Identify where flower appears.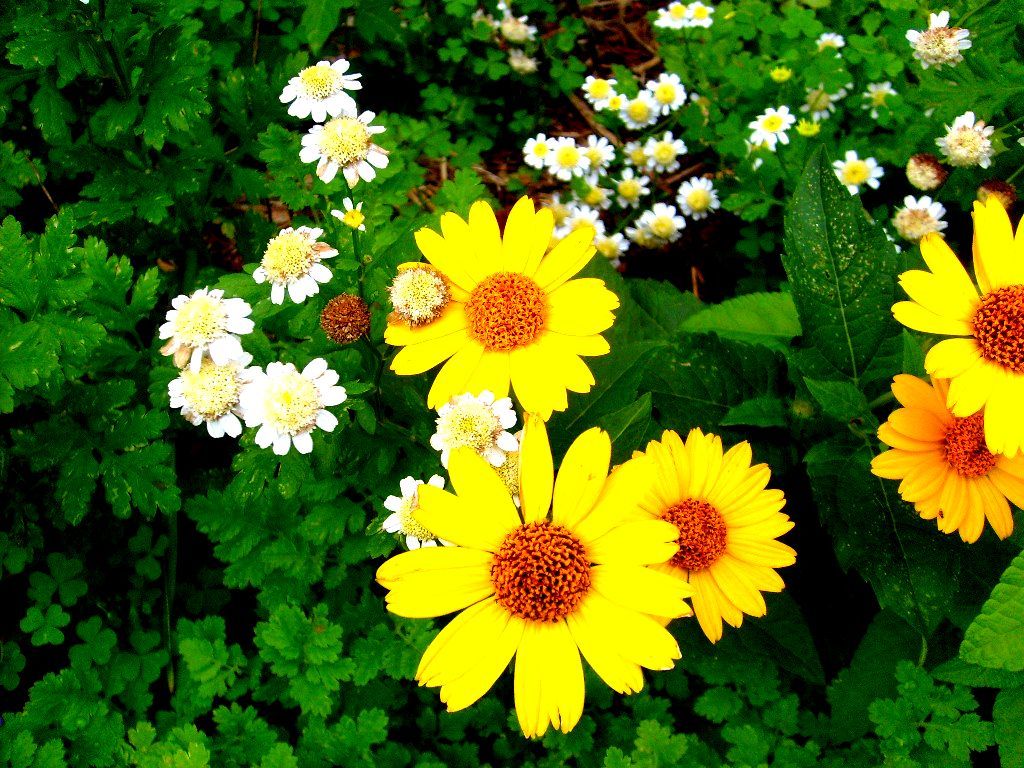
Appears at select_region(902, 10, 972, 71).
